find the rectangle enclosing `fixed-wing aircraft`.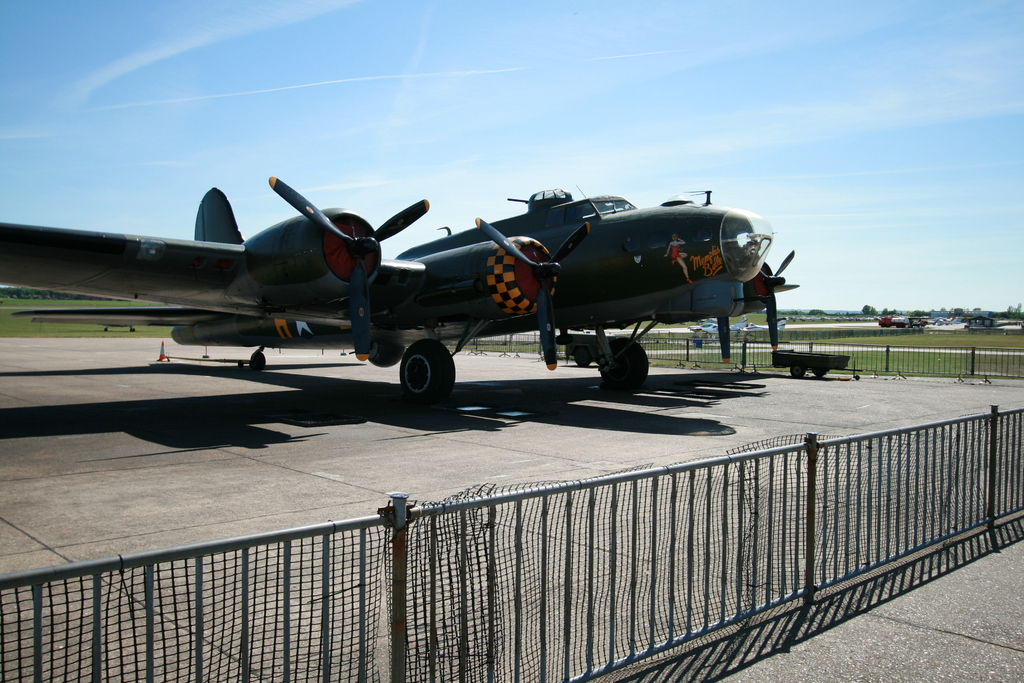
BBox(874, 311, 929, 331).
